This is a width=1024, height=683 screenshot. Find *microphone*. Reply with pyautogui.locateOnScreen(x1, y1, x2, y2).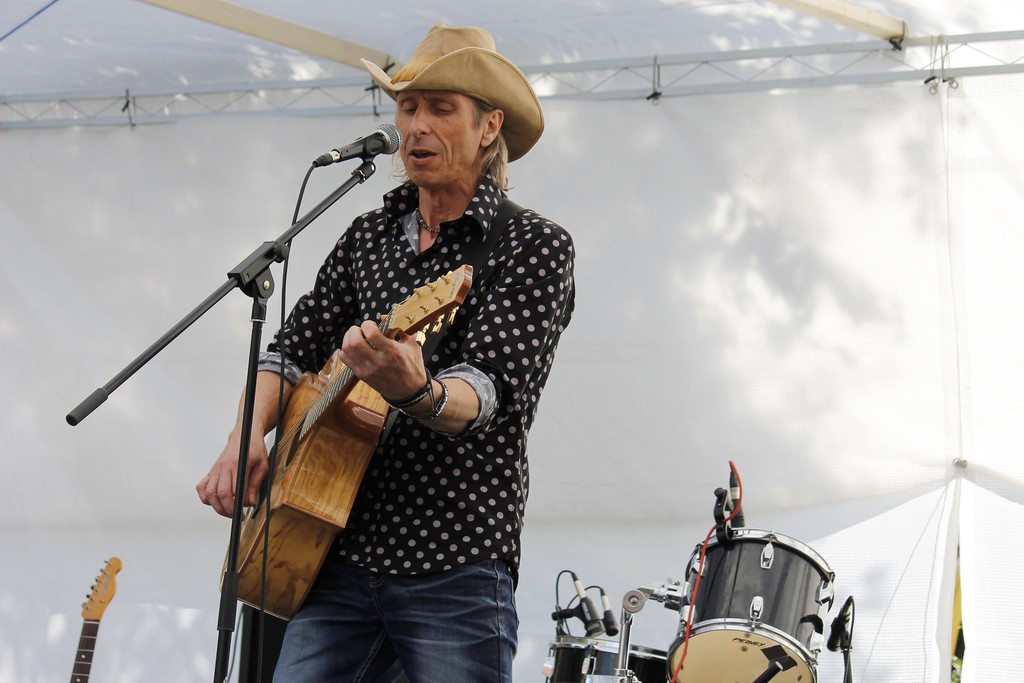
pyautogui.locateOnScreen(565, 573, 604, 636).
